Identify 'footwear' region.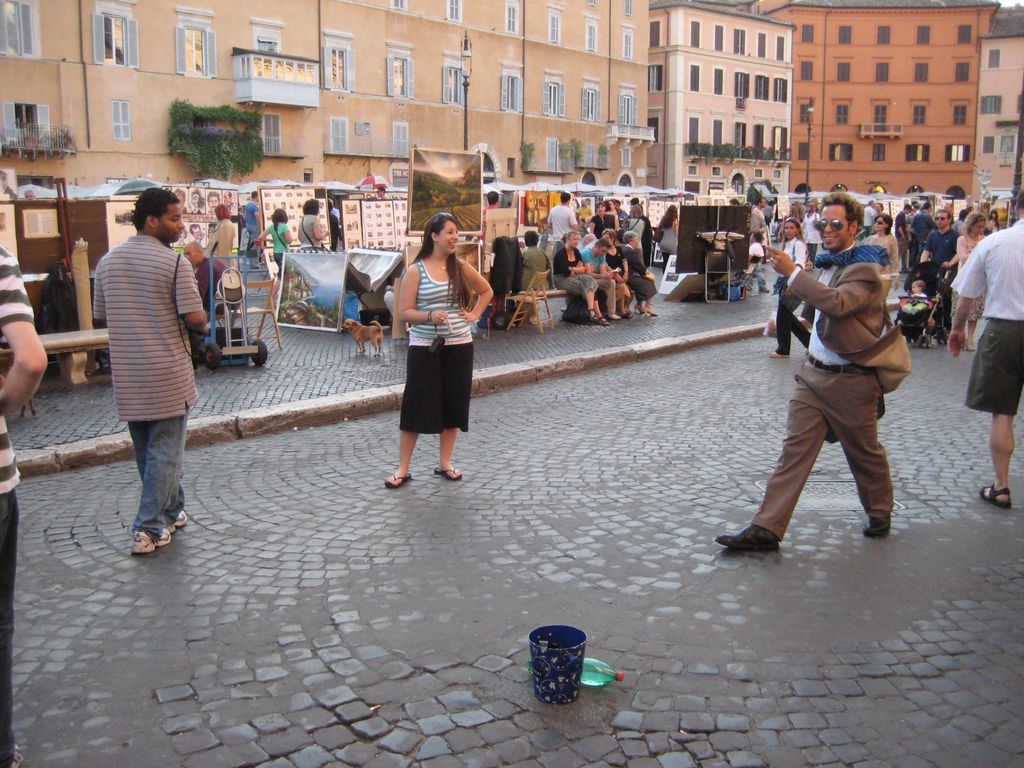
Region: x1=622, y1=307, x2=637, y2=321.
